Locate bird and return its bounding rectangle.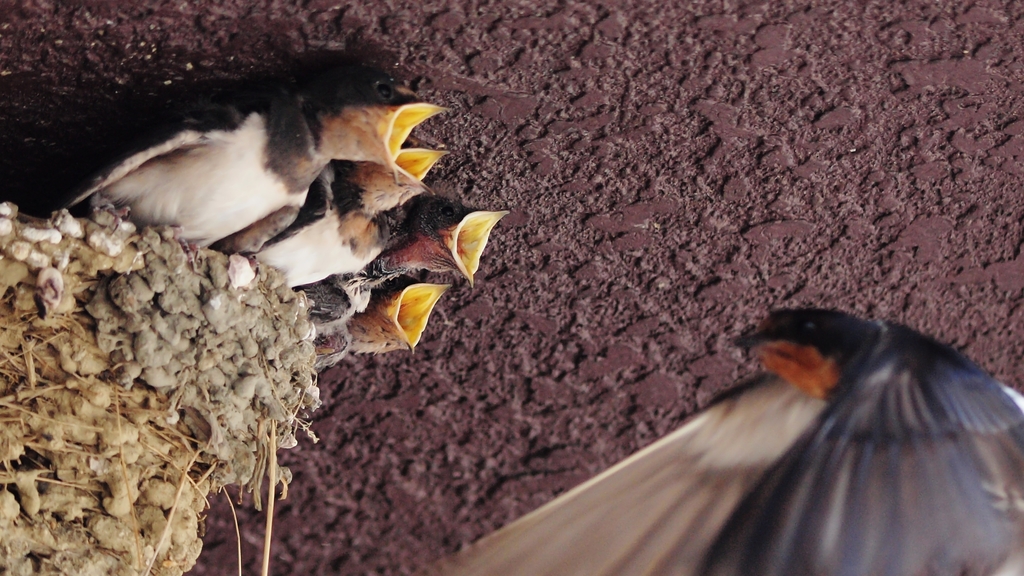
pyautogui.locateOnScreen(311, 211, 511, 323).
